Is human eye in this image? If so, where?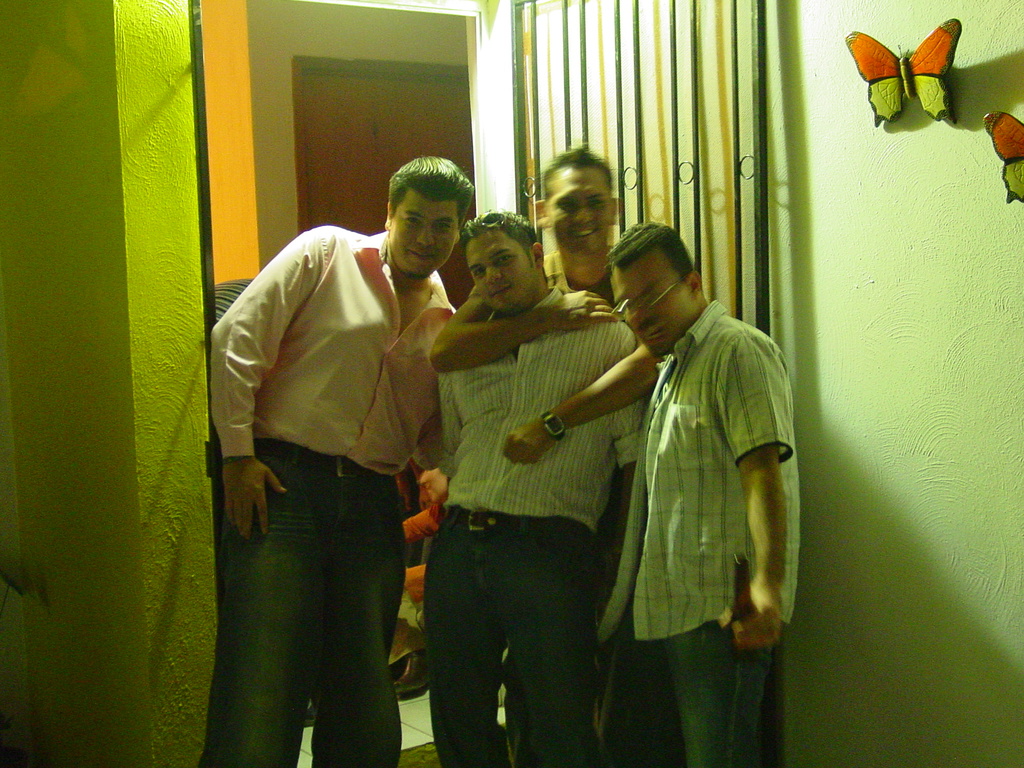
Yes, at (403, 214, 422, 228).
